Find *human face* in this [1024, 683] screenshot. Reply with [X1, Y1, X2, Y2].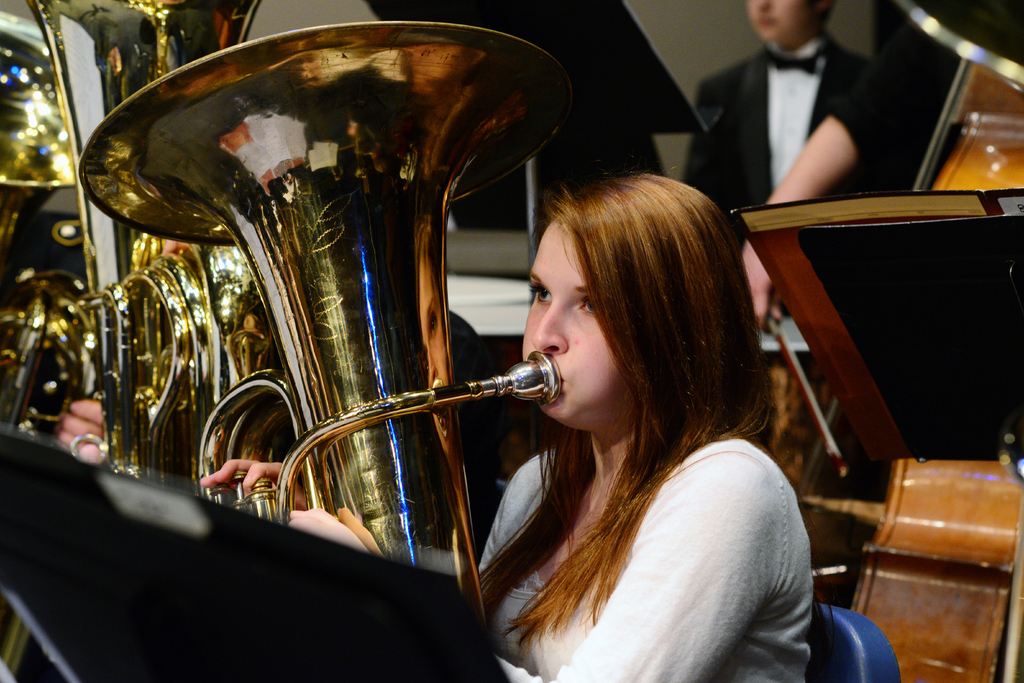
[748, 0, 815, 39].
